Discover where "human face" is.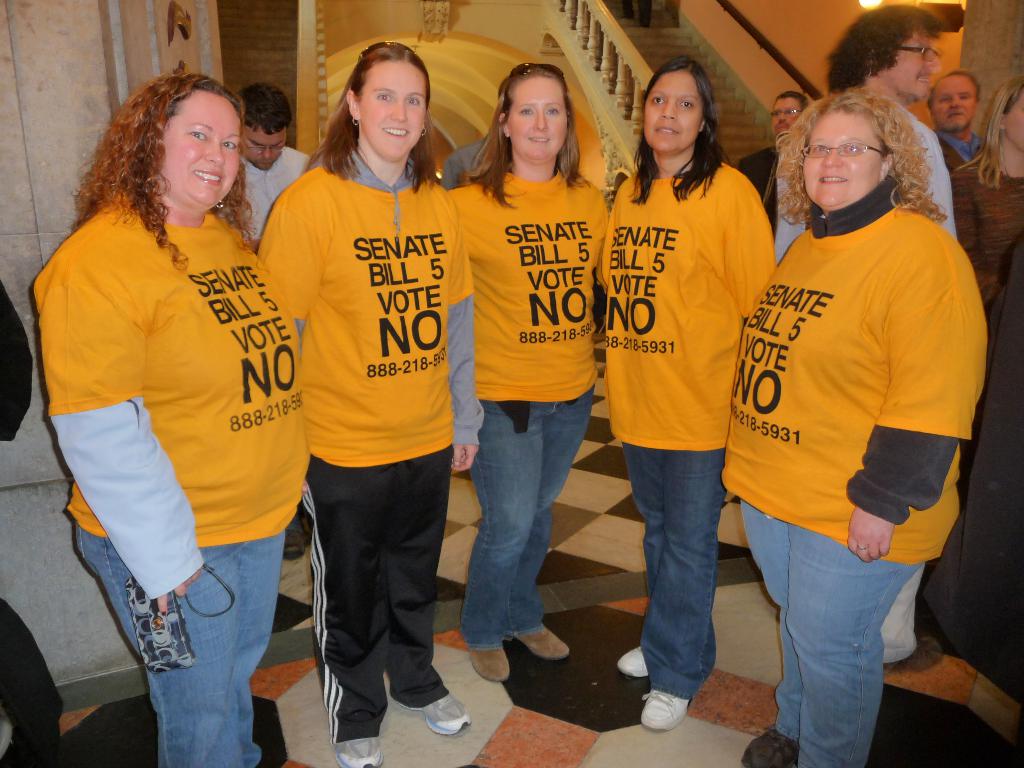
Discovered at (164, 86, 239, 212).
